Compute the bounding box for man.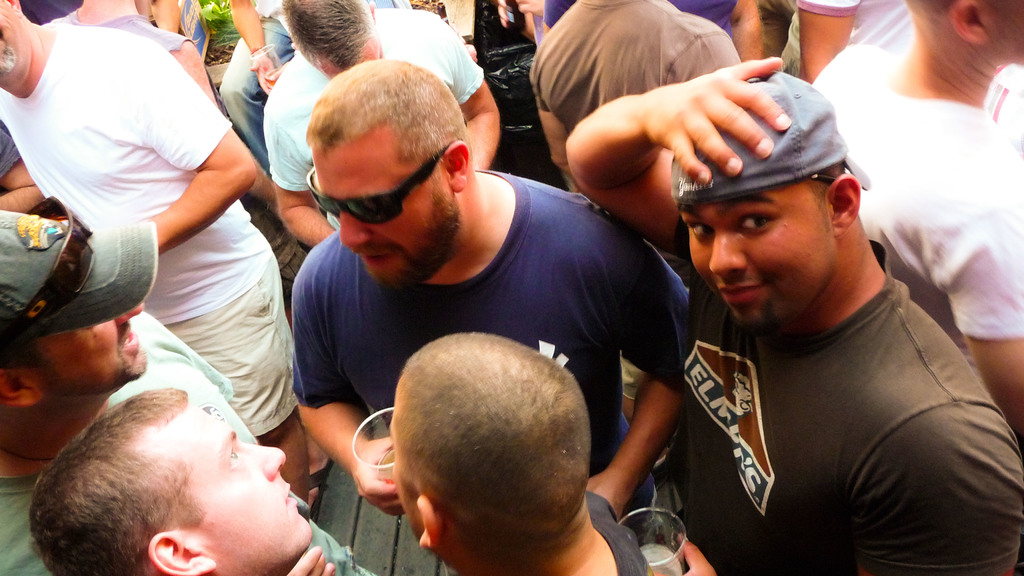
BBox(285, 58, 694, 516).
